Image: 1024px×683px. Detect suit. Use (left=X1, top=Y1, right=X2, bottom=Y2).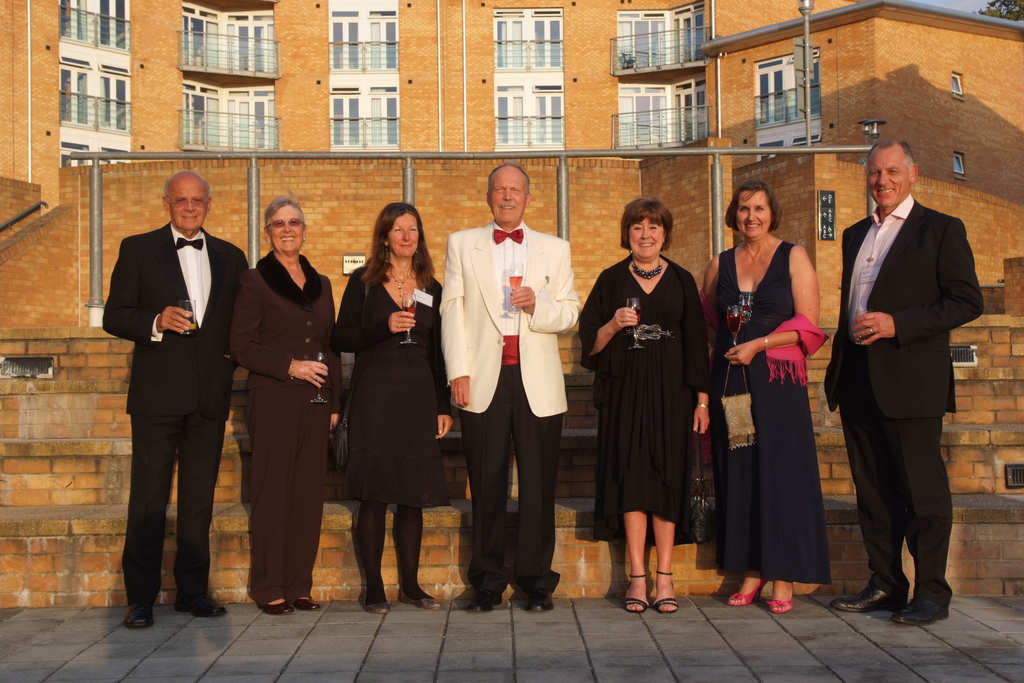
(left=832, top=138, right=989, bottom=625).
